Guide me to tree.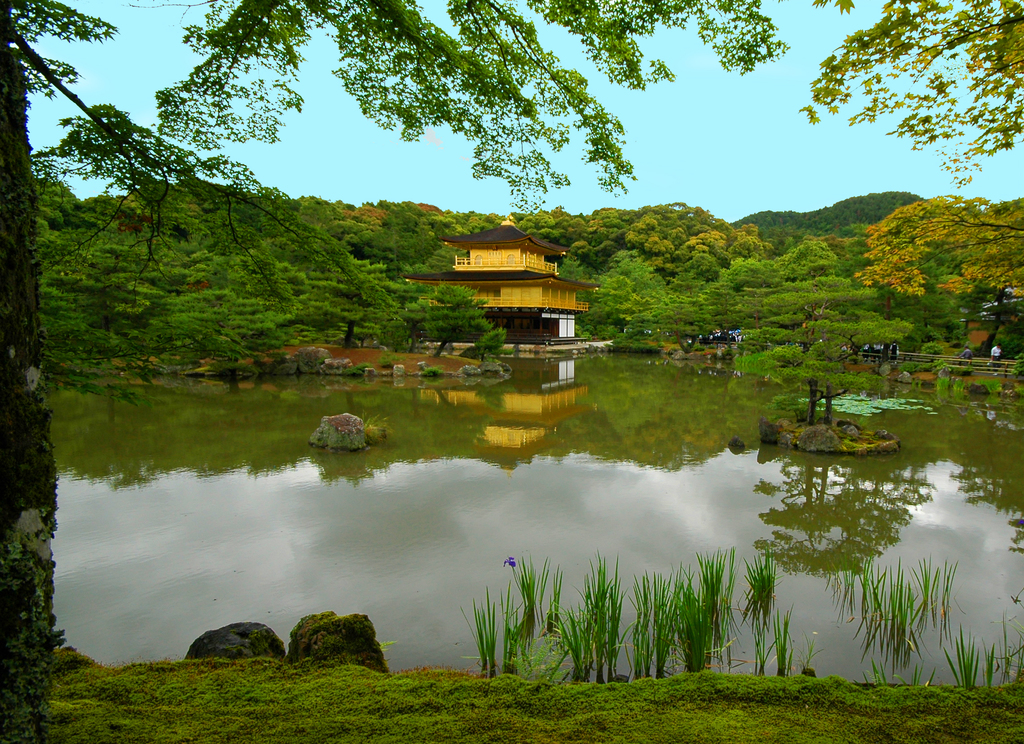
Guidance: Rect(3, 0, 794, 728).
